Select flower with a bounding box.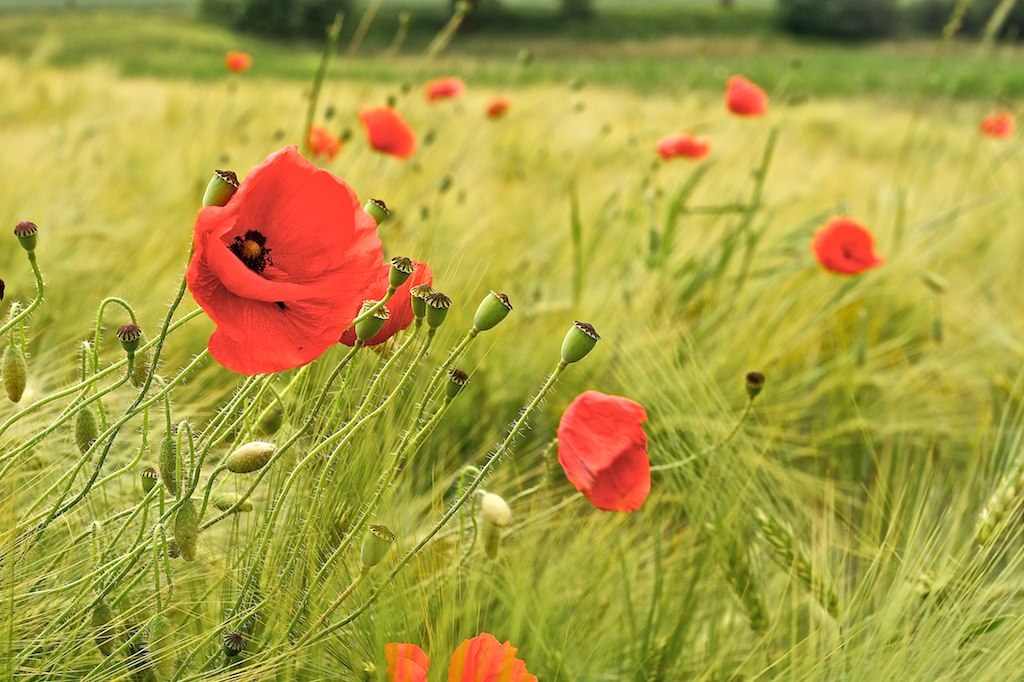
[91, 606, 120, 657].
